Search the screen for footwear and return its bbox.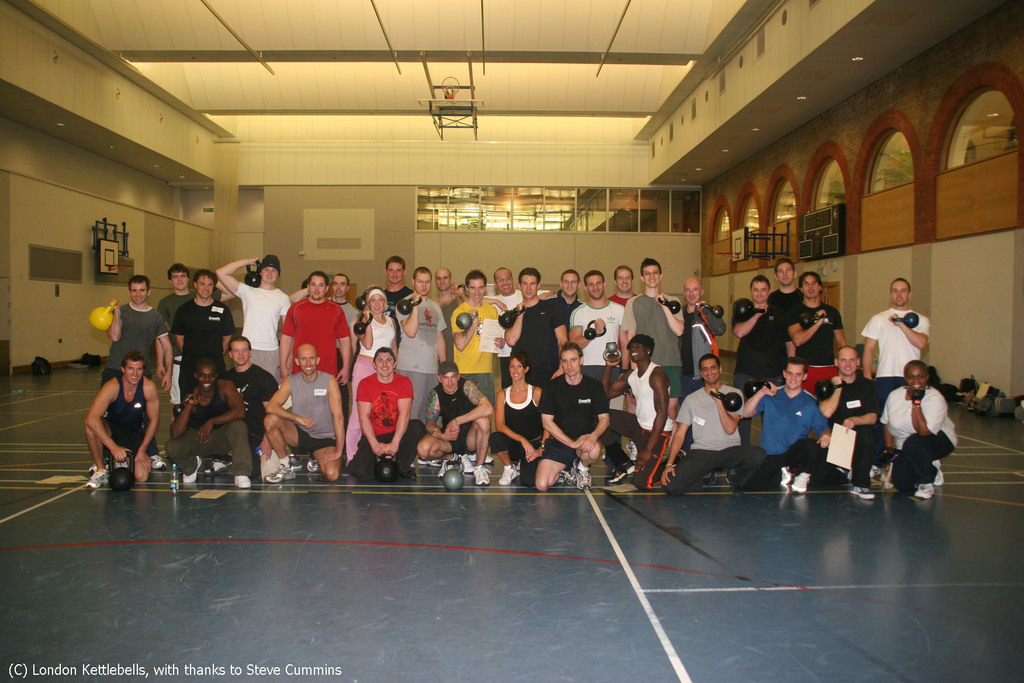
Found: 237/474/253/488.
